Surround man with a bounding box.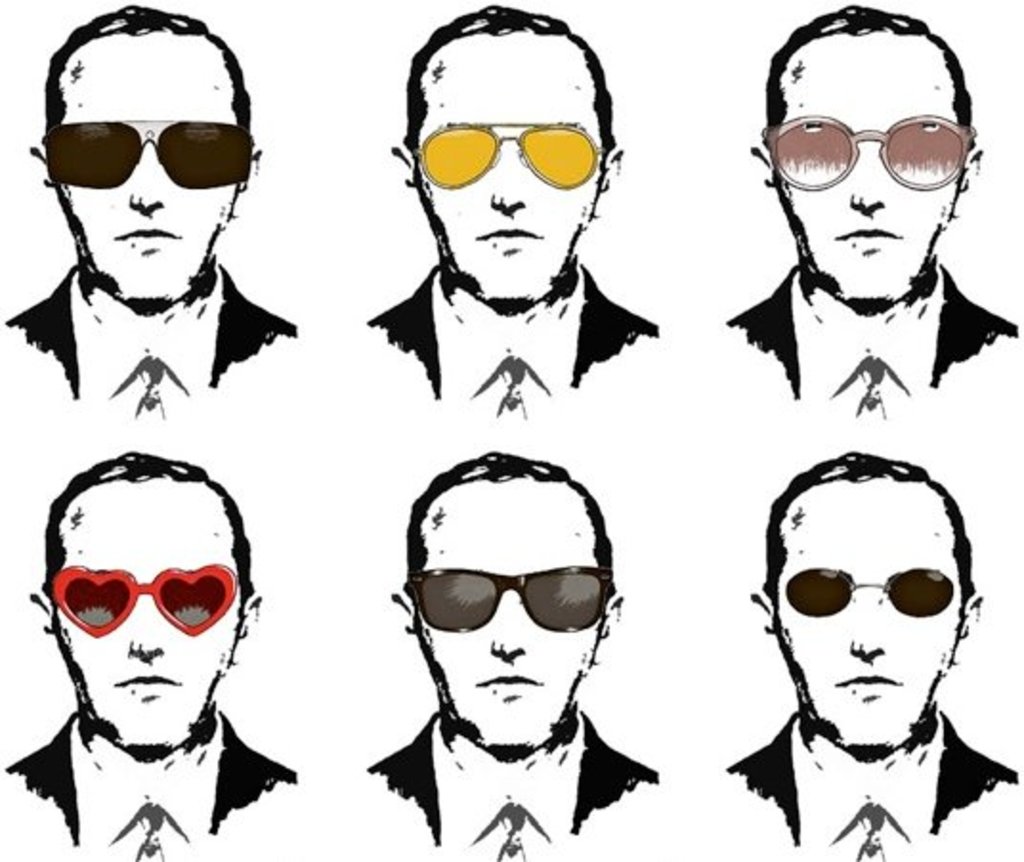
bbox=[0, 451, 292, 860].
